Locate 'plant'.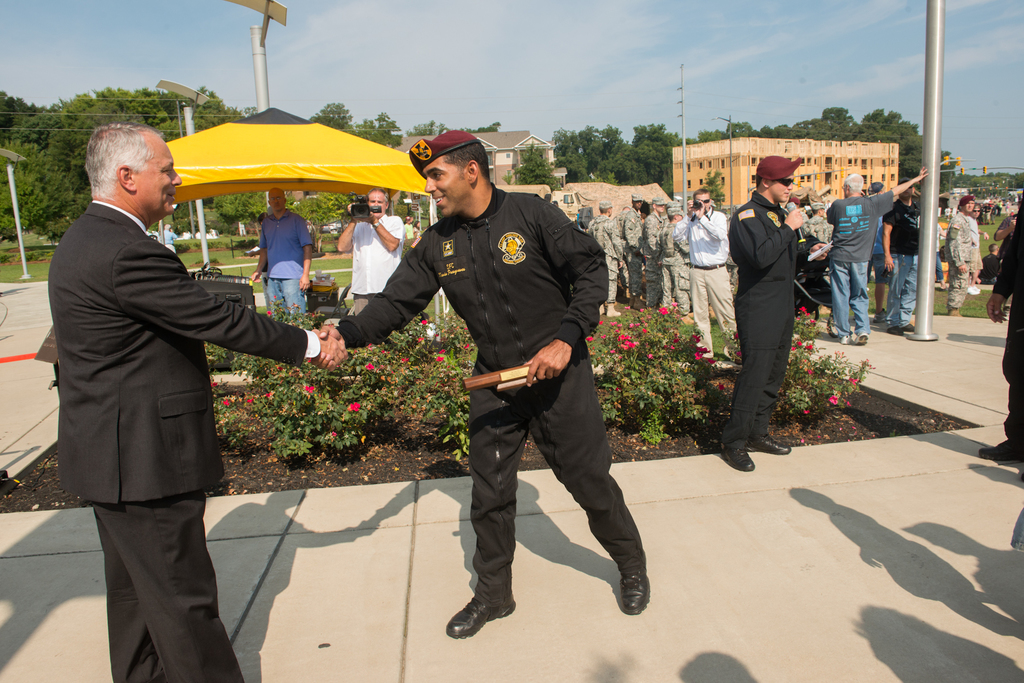
Bounding box: crop(0, 136, 439, 283).
